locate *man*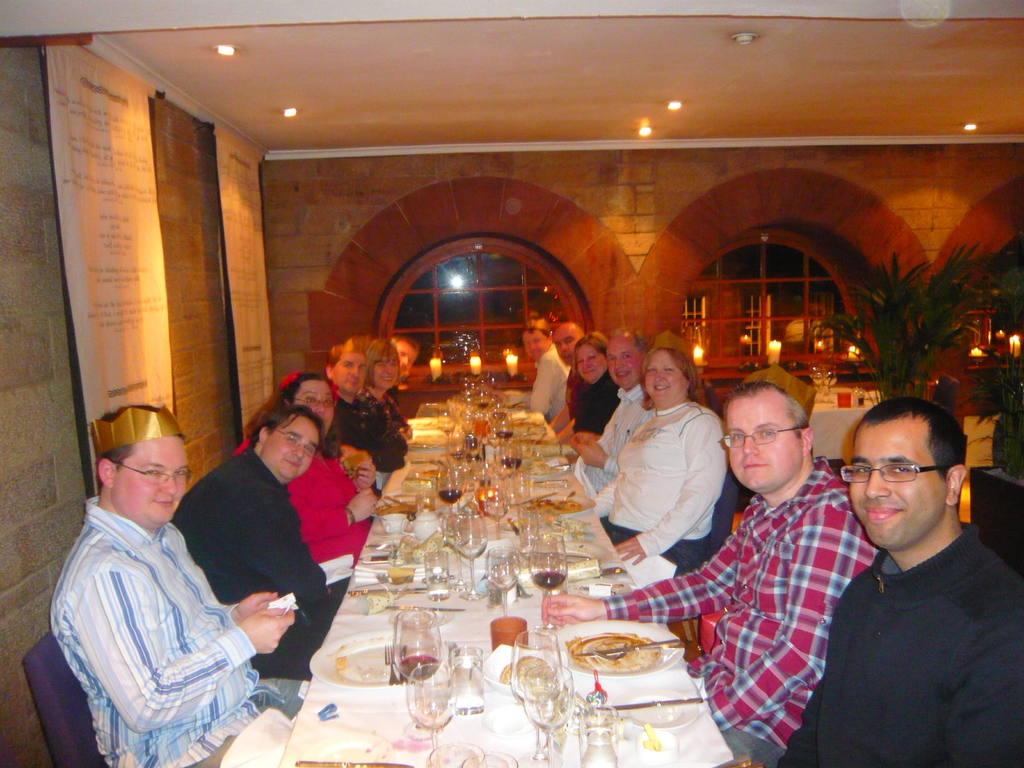
{"x1": 550, "y1": 320, "x2": 586, "y2": 429}
